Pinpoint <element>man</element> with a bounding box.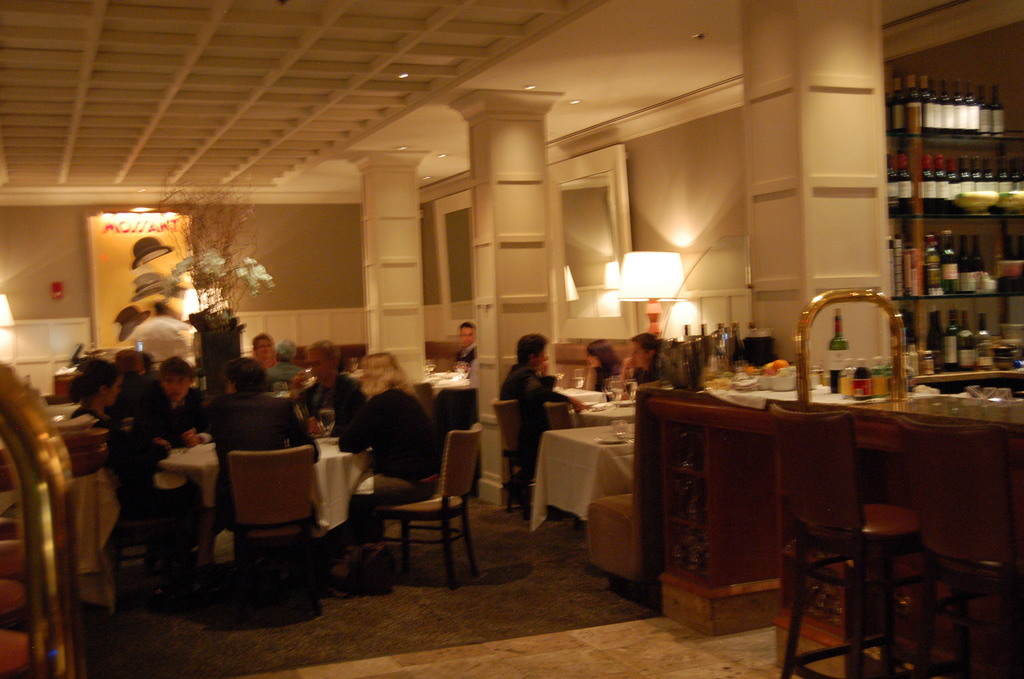
(497,332,576,498).
